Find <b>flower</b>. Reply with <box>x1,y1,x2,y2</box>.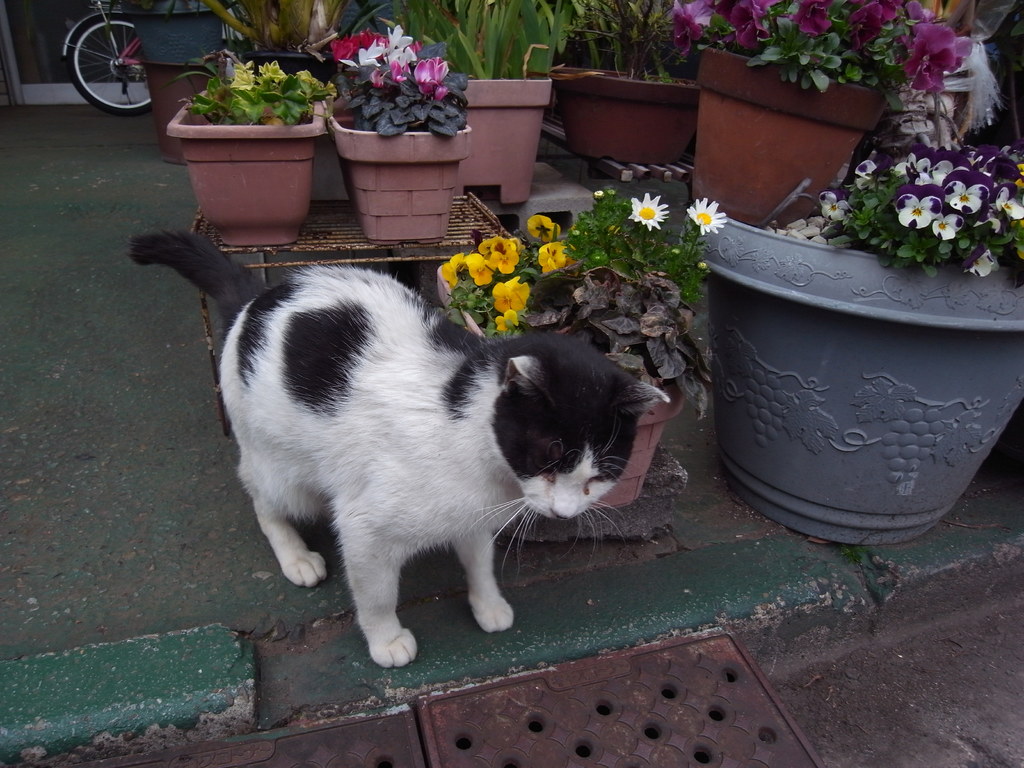
<box>904,18,1002,104</box>.
